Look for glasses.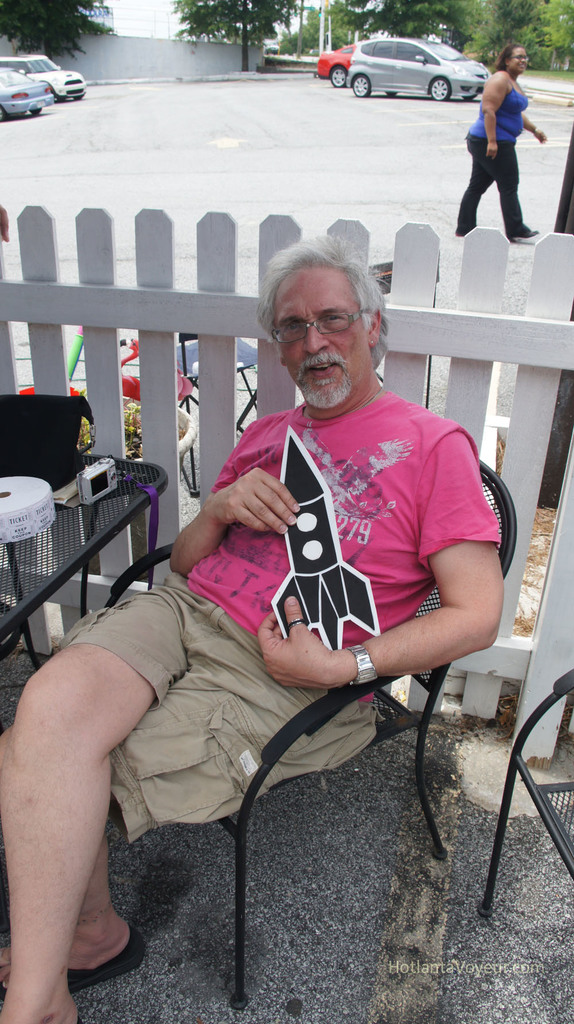
Found: [left=509, top=52, right=530, bottom=59].
